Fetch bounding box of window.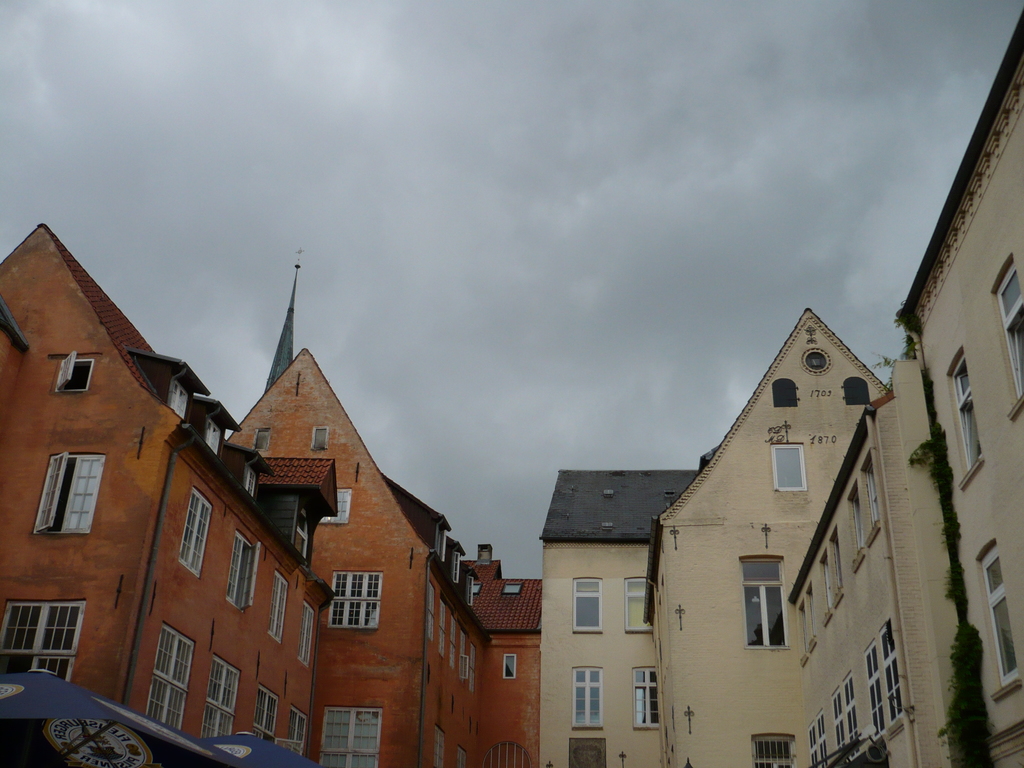
Bbox: BBox(573, 577, 602, 631).
